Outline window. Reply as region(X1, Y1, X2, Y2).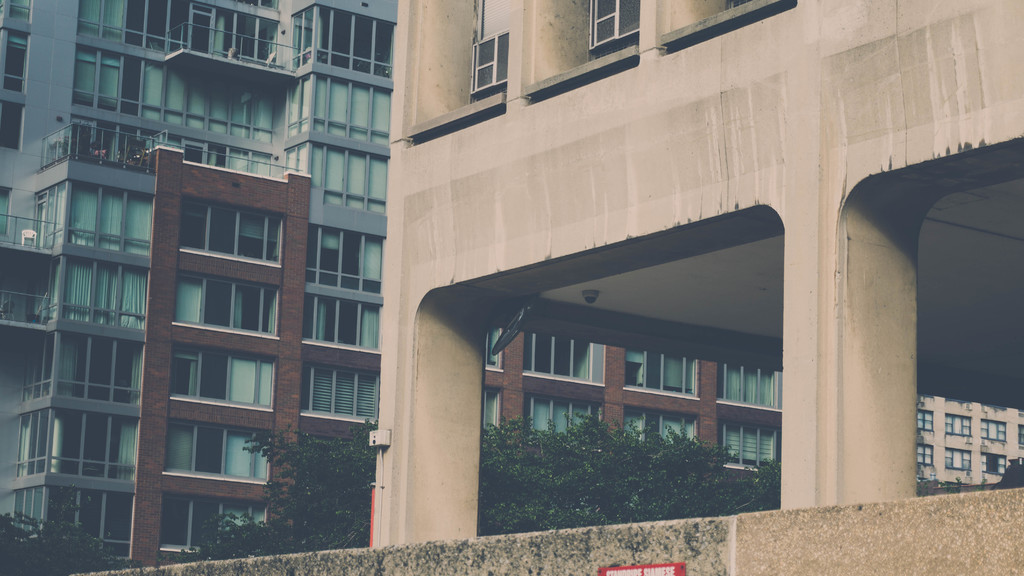
region(0, 255, 150, 330).
